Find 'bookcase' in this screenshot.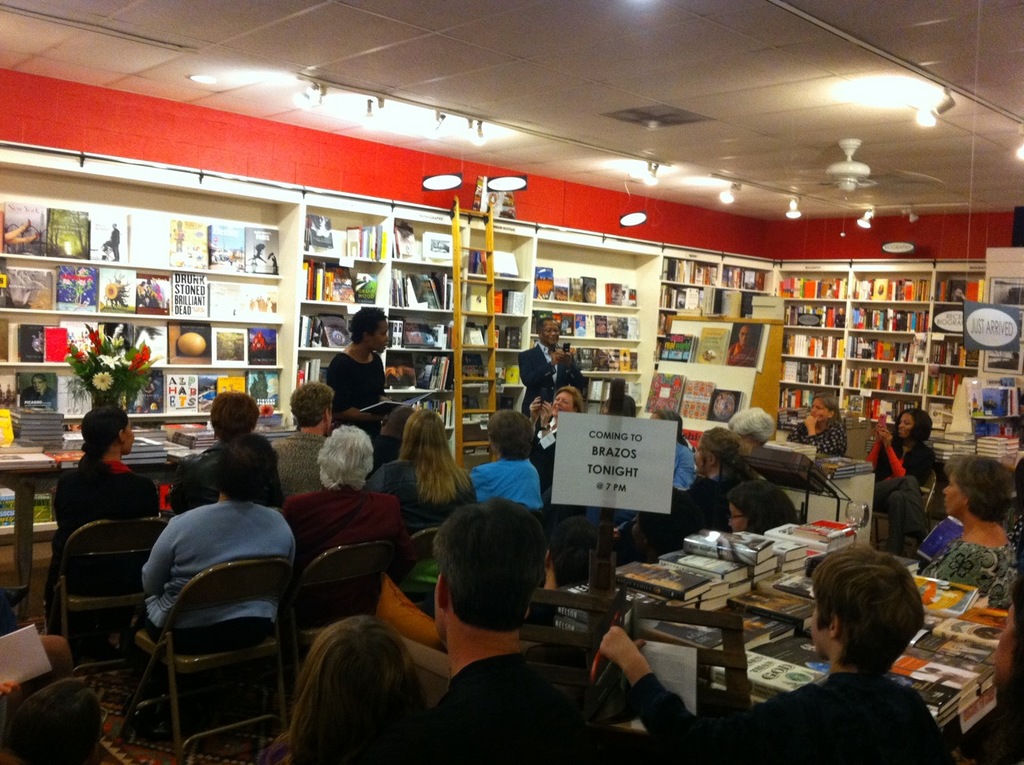
The bounding box for 'bookcase' is BBox(762, 260, 978, 434).
